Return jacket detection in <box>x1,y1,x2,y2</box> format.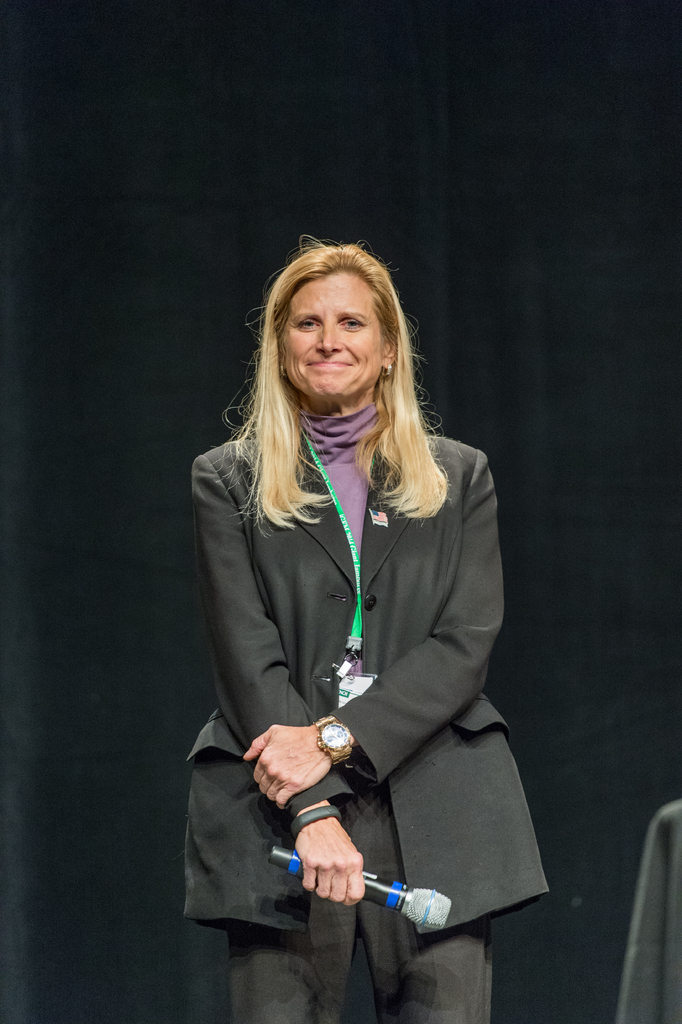
<box>167,383,520,902</box>.
